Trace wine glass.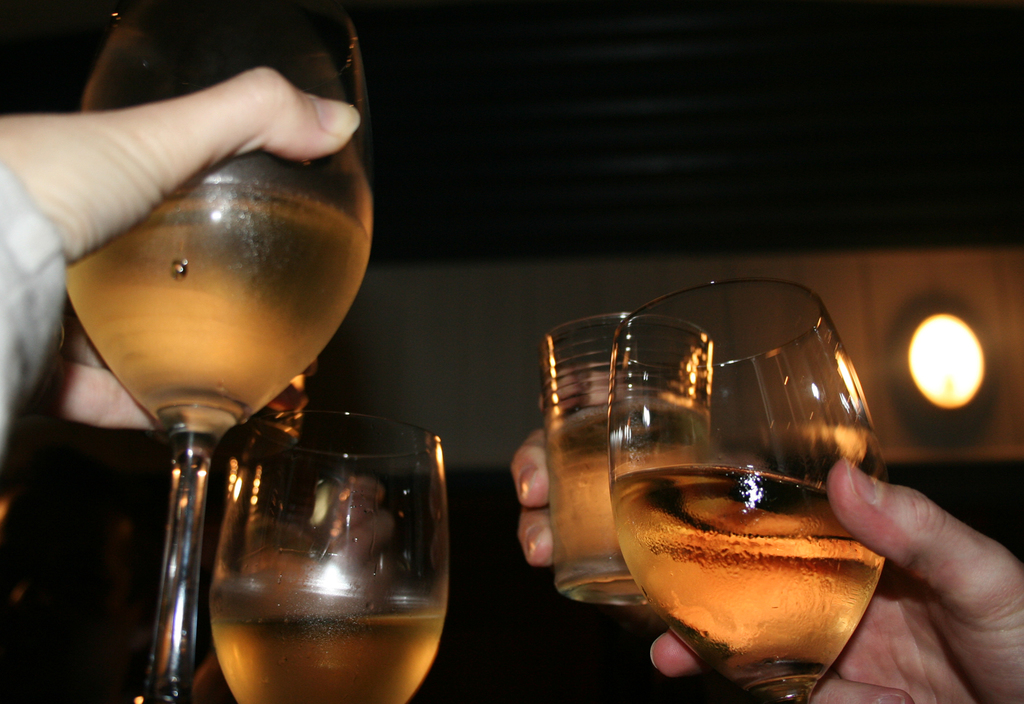
Traced to detection(611, 275, 890, 703).
